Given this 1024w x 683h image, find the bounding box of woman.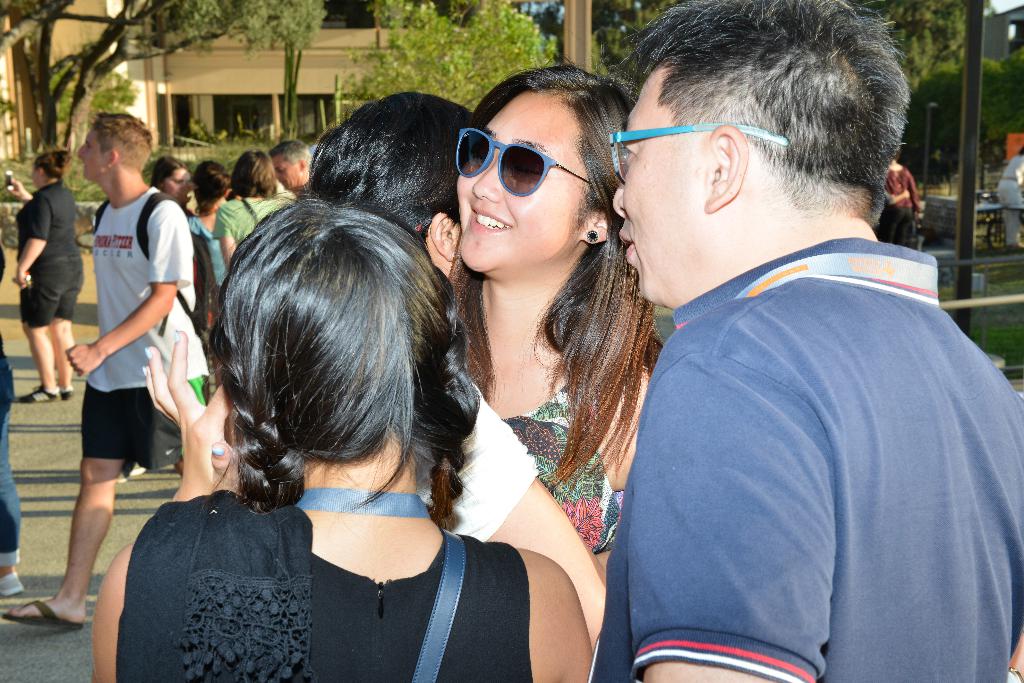
[150,152,195,205].
